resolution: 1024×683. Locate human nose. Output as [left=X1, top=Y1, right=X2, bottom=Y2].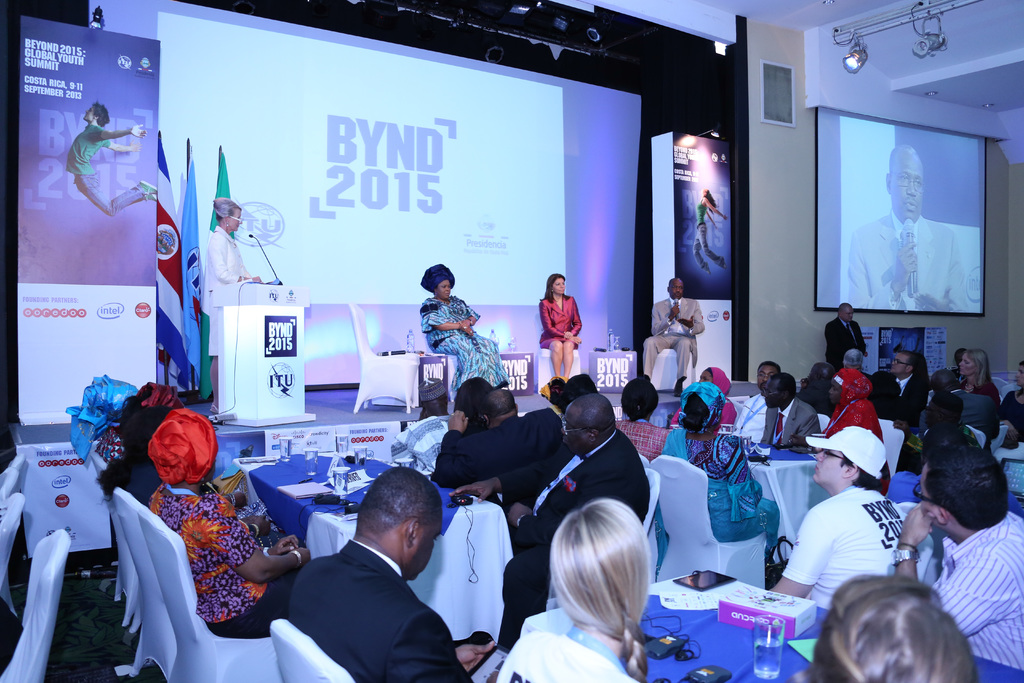
[left=829, top=387, right=833, bottom=393].
